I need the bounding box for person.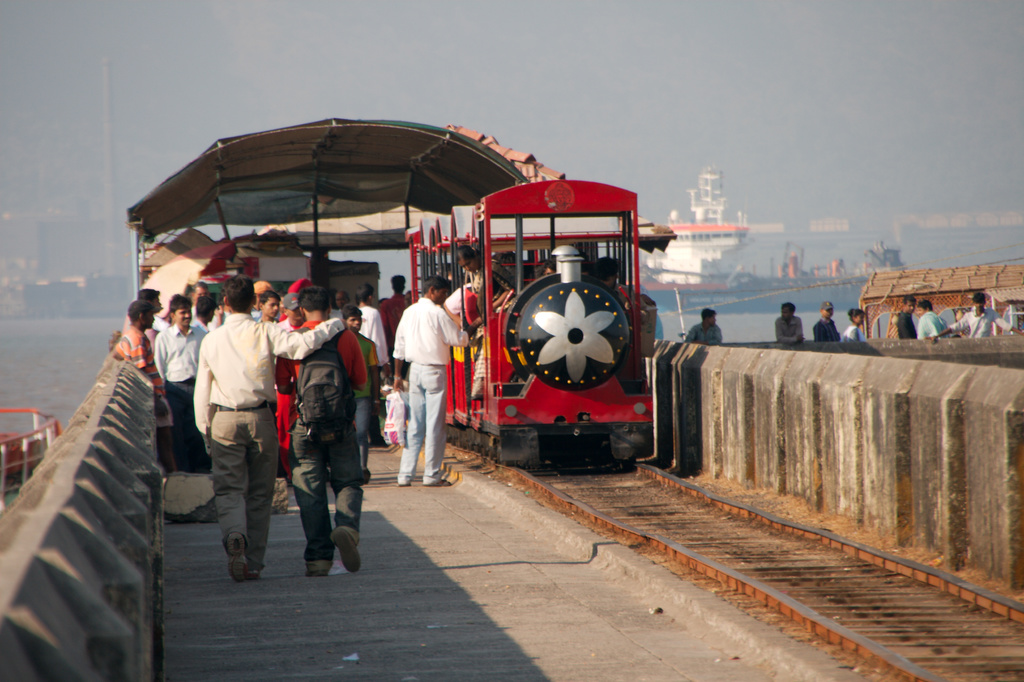
Here it is: box(775, 302, 805, 344).
